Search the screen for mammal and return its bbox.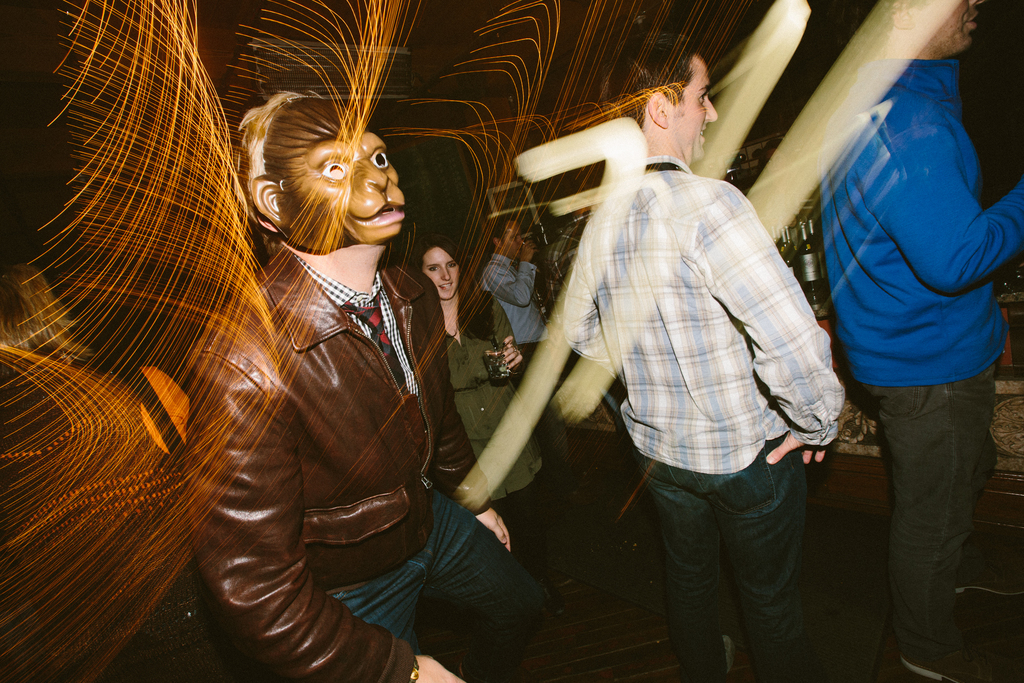
Found: detection(0, 261, 206, 682).
